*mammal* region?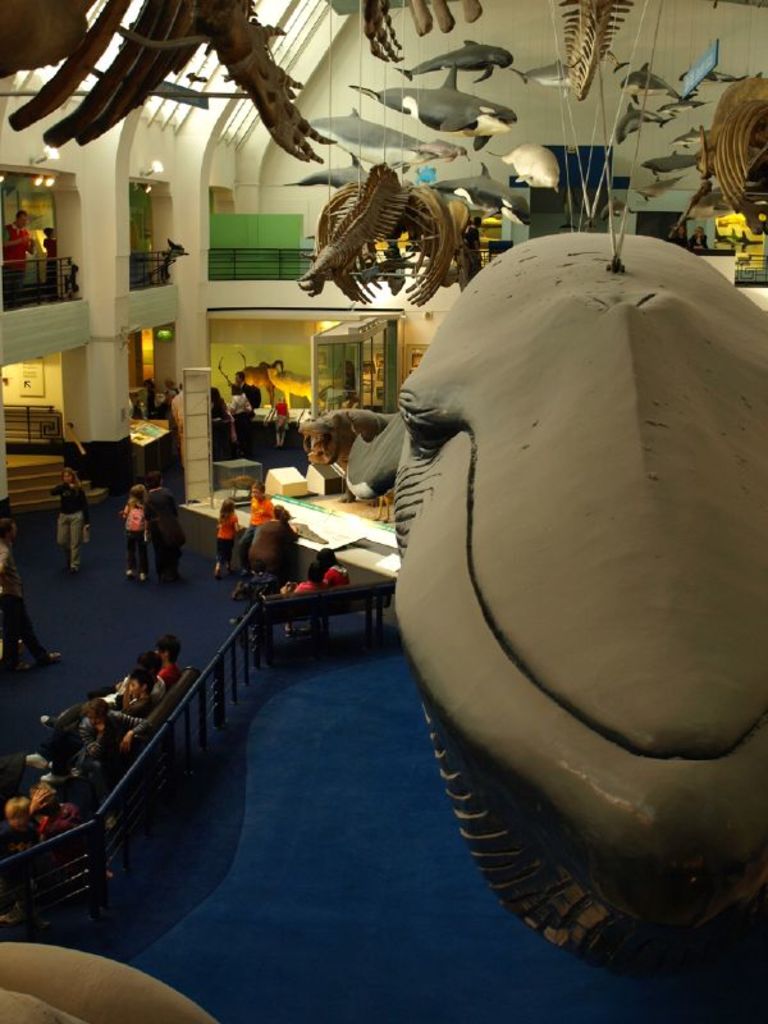
<region>243, 480, 274, 556</region>
